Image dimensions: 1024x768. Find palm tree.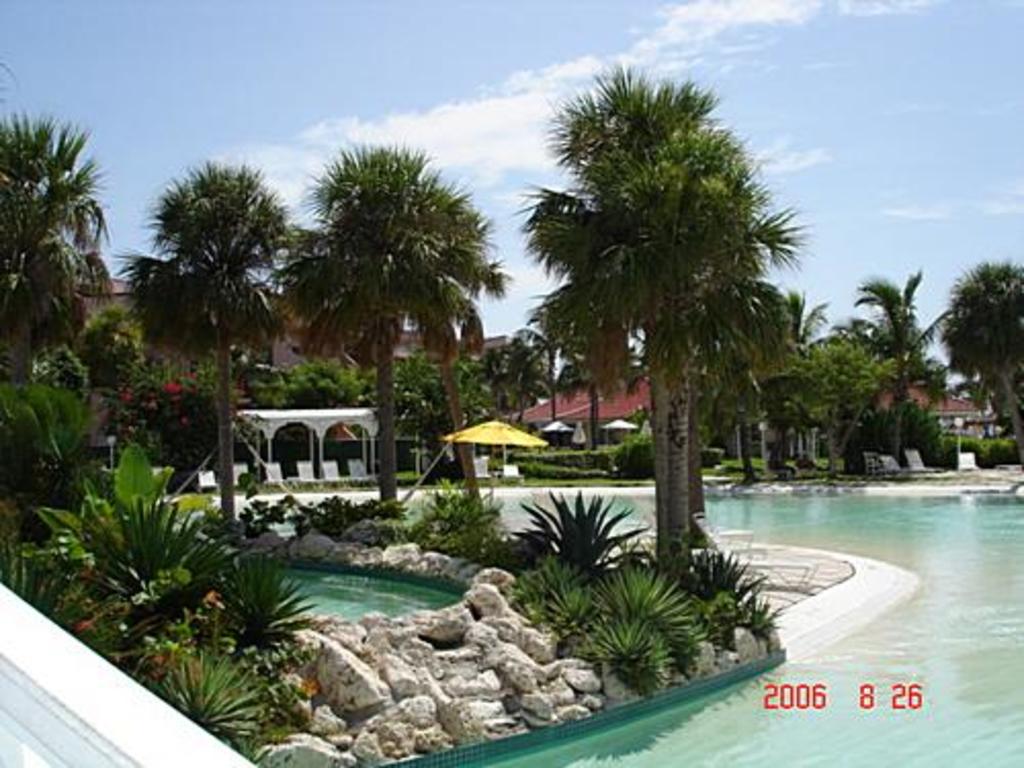
x1=741 y1=287 x2=850 y2=463.
